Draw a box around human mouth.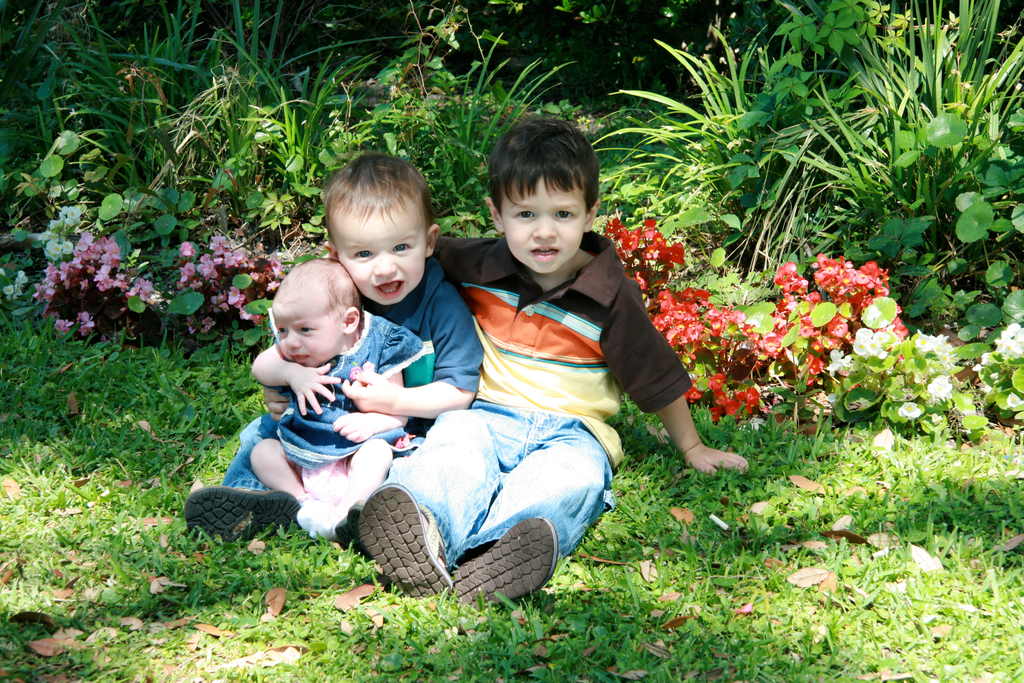
rect(528, 242, 557, 260).
